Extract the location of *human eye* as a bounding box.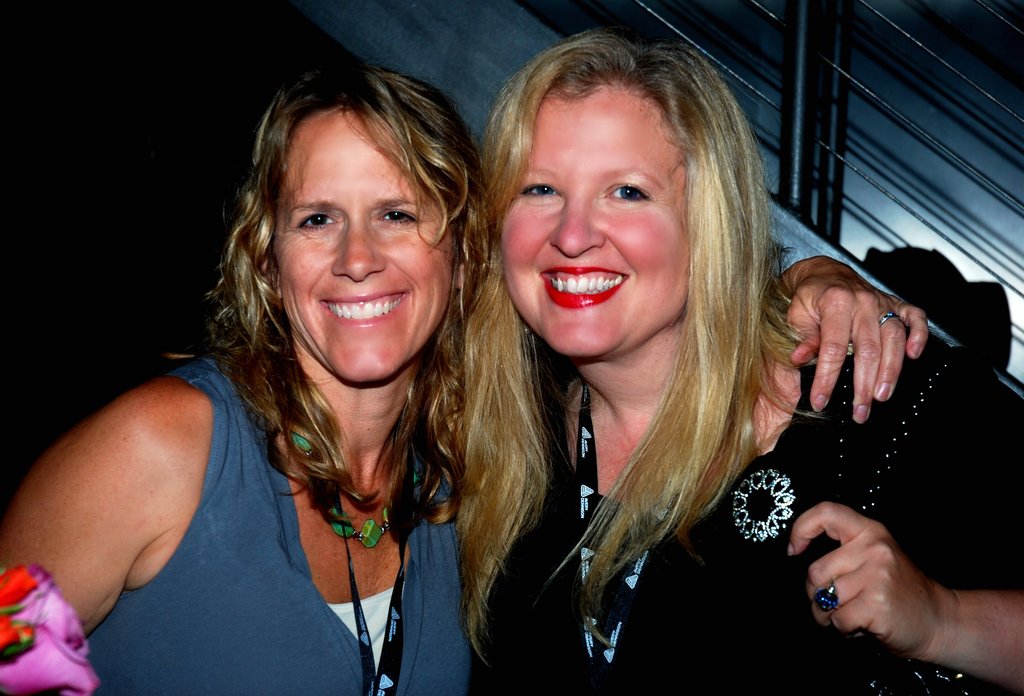
l=596, t=153, r=682, b=221.
